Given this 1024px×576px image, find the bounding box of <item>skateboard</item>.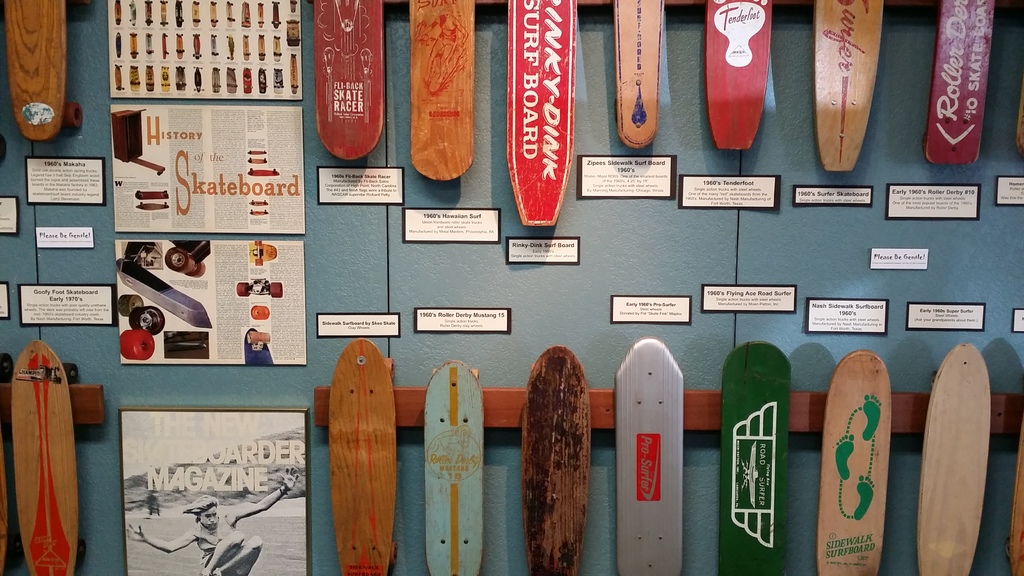
detection(719, 342, 797, 575).
